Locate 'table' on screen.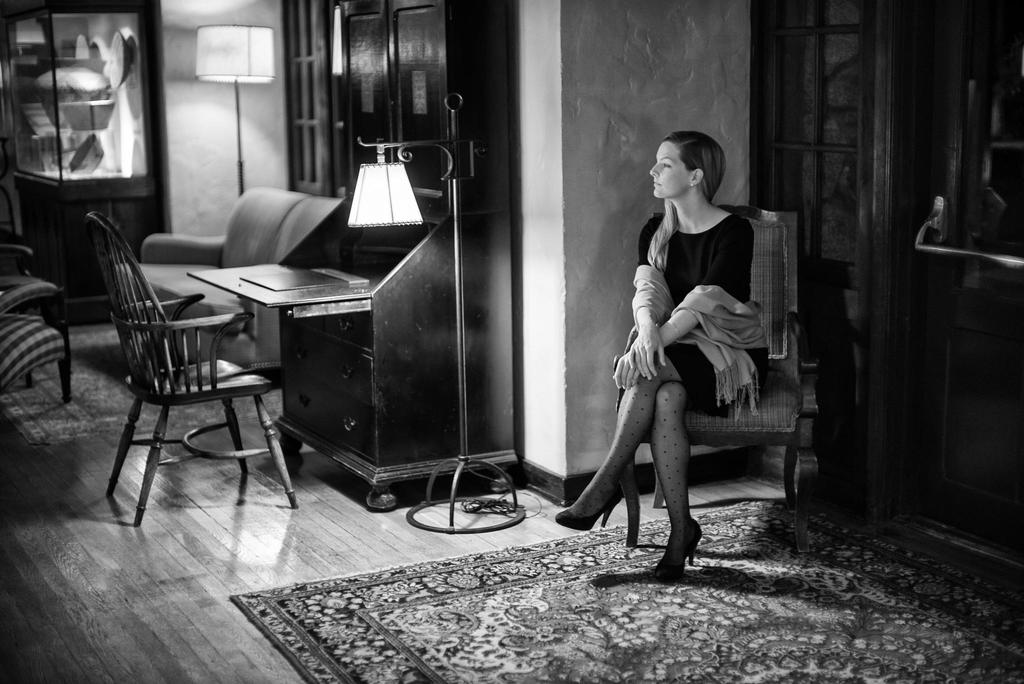
On screen at Rect(186, 202, 488, 514).
